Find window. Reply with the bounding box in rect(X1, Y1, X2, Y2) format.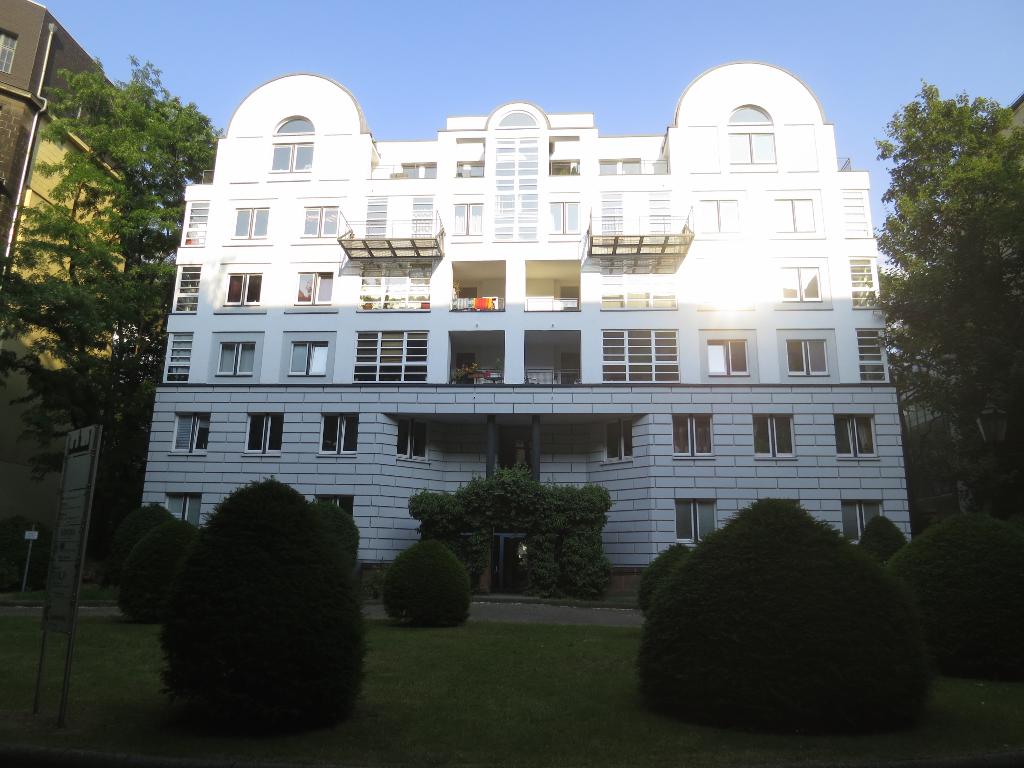
rect(754, 413, 795, 455).
